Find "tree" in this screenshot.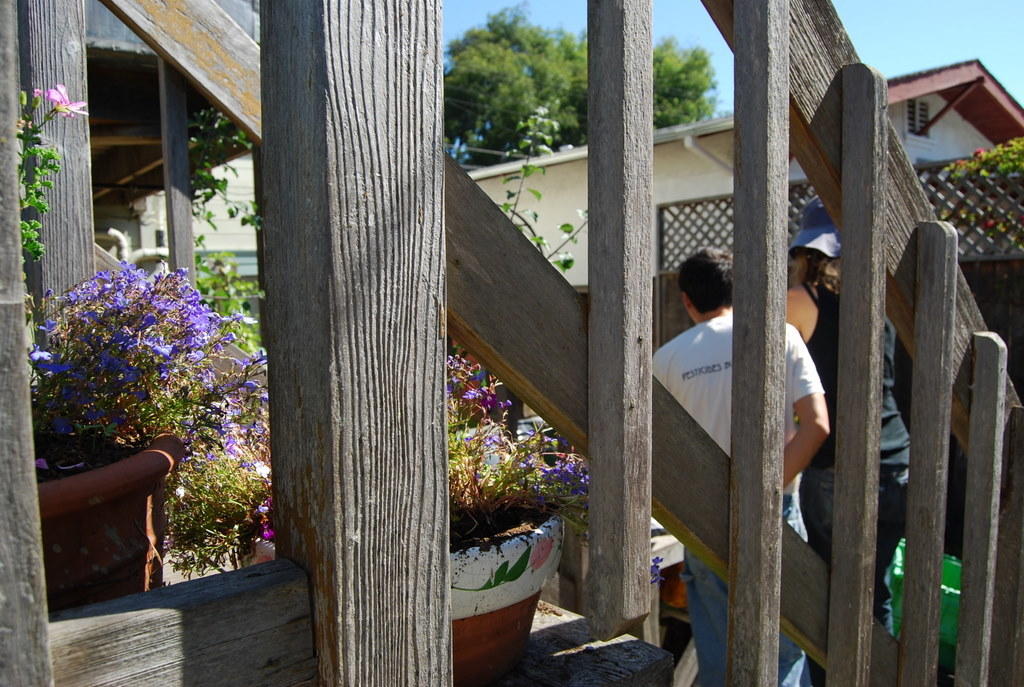
The bounding box for "tree" is BBox(15, 82, 93, 268).
